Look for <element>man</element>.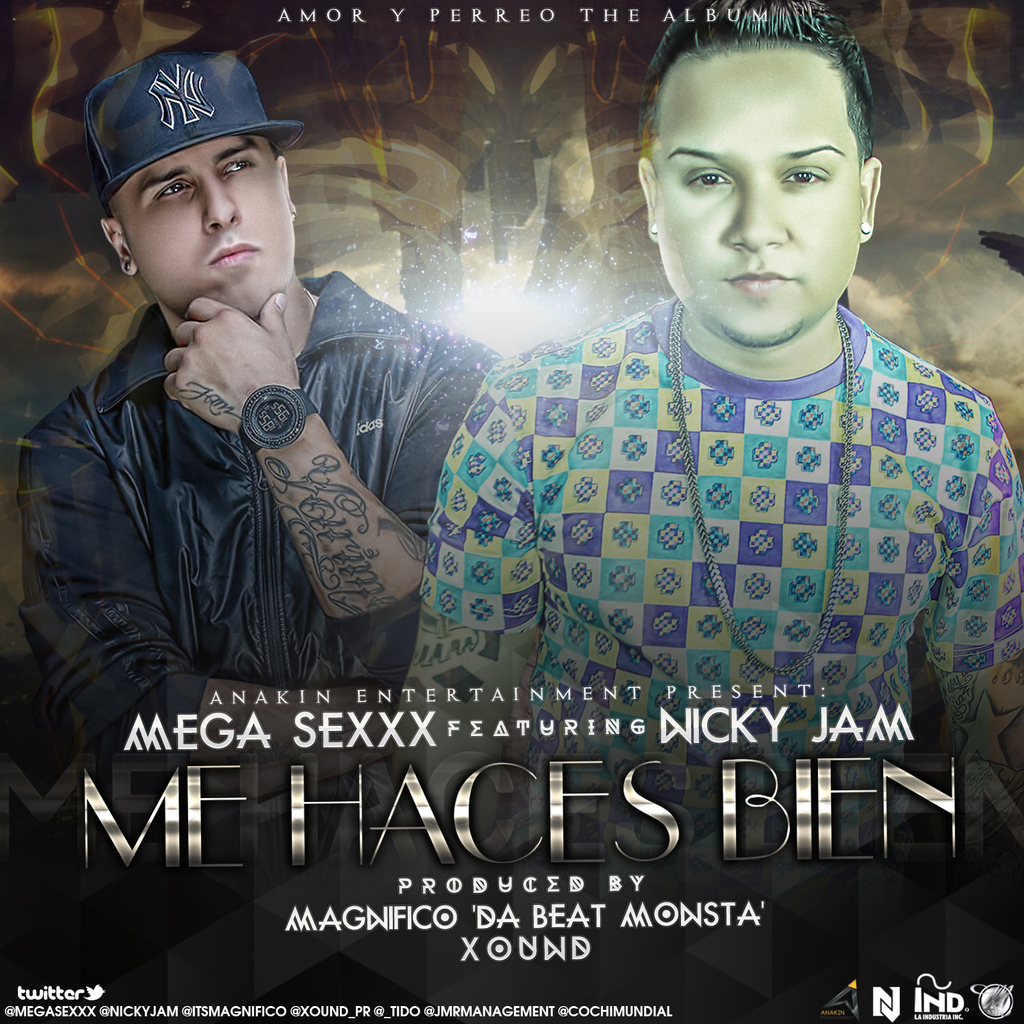
Found: left=396, top=0, right=1023, bottom=868.
